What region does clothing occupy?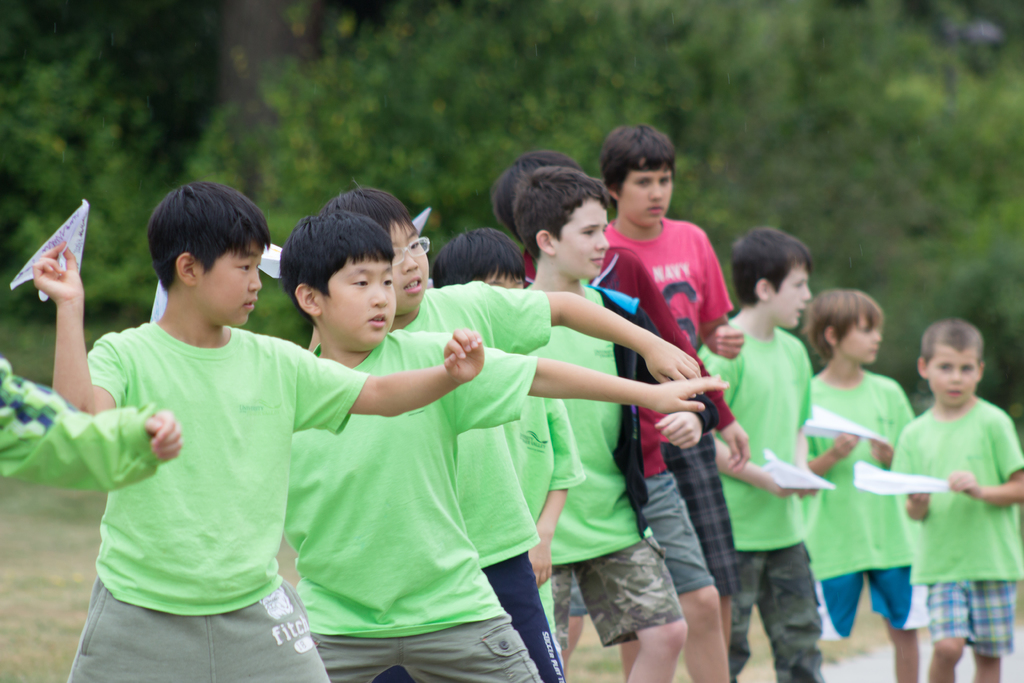
crop(63, 318, 372, 682).
